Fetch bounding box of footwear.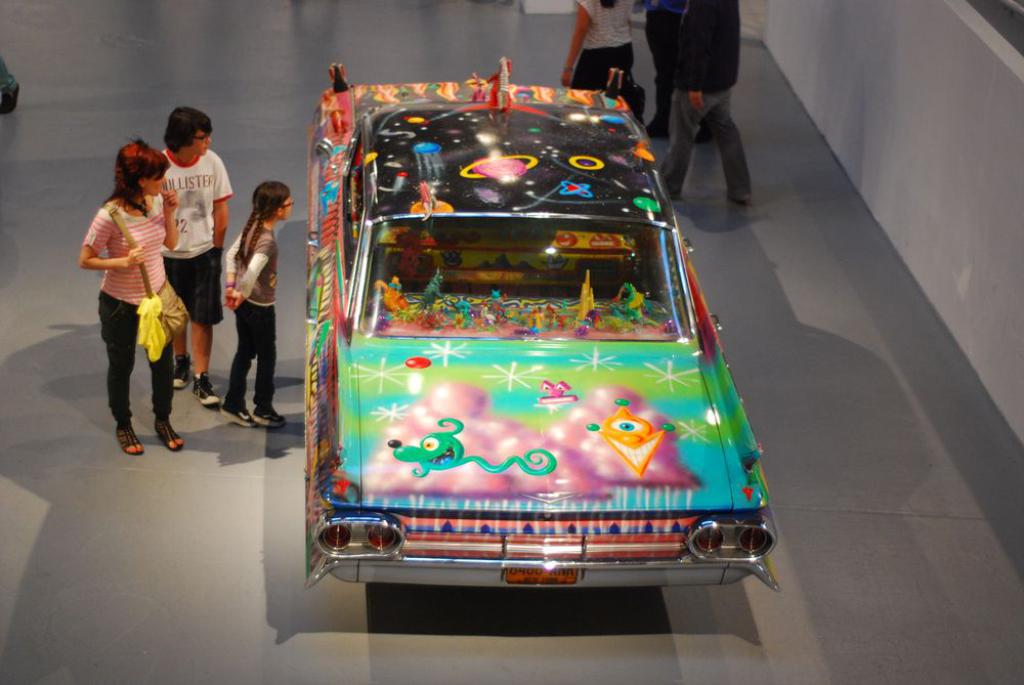
Bbox: BBox(157, 415, 184, 452).
